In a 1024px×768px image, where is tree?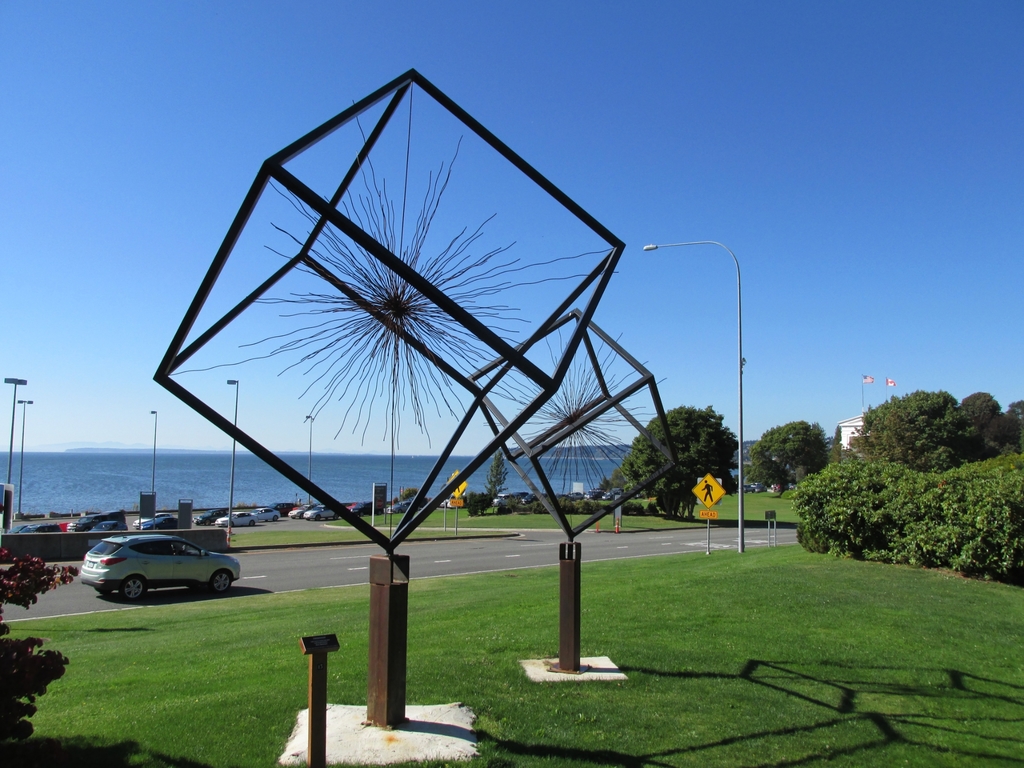
region(847, 388, 1012, 472).
